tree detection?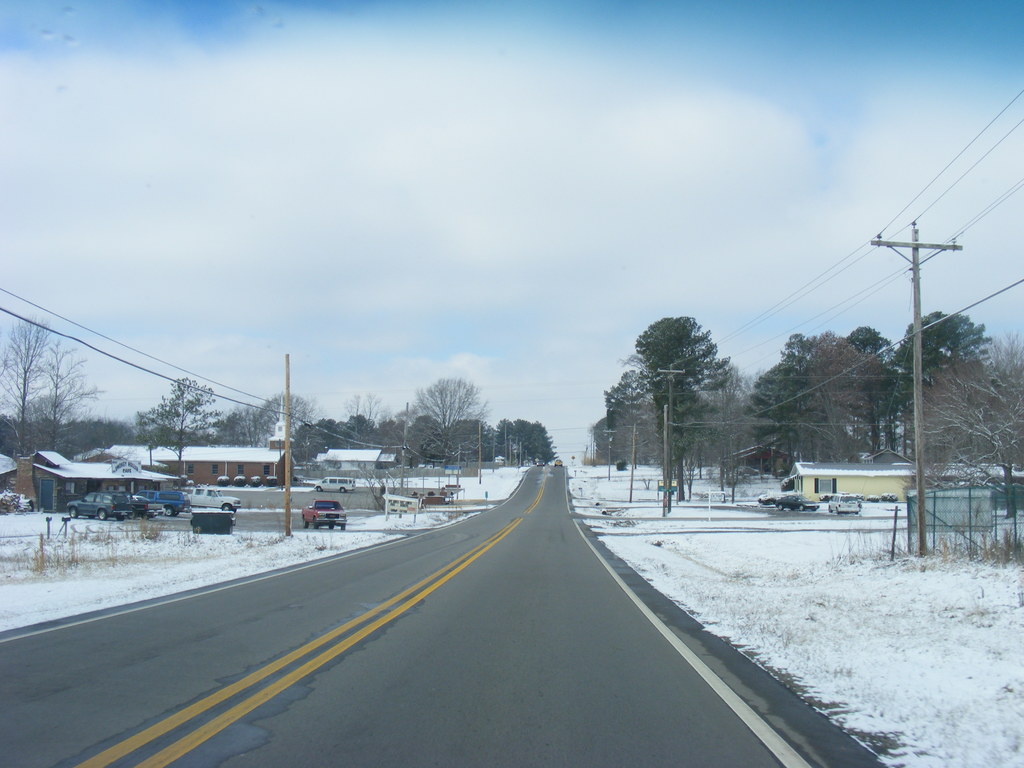
{"x1": 598, "y1": 411, "x2": 648, "y2": 469}
